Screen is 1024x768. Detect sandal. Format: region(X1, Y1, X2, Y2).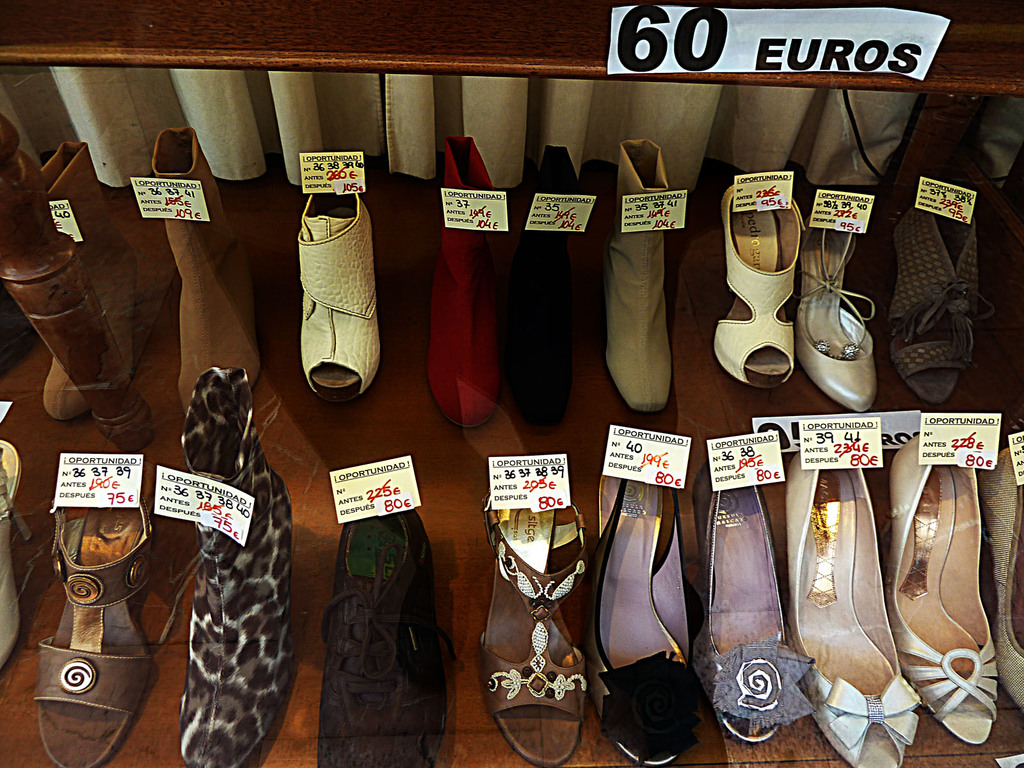
region(715, 185, 800, 385).
